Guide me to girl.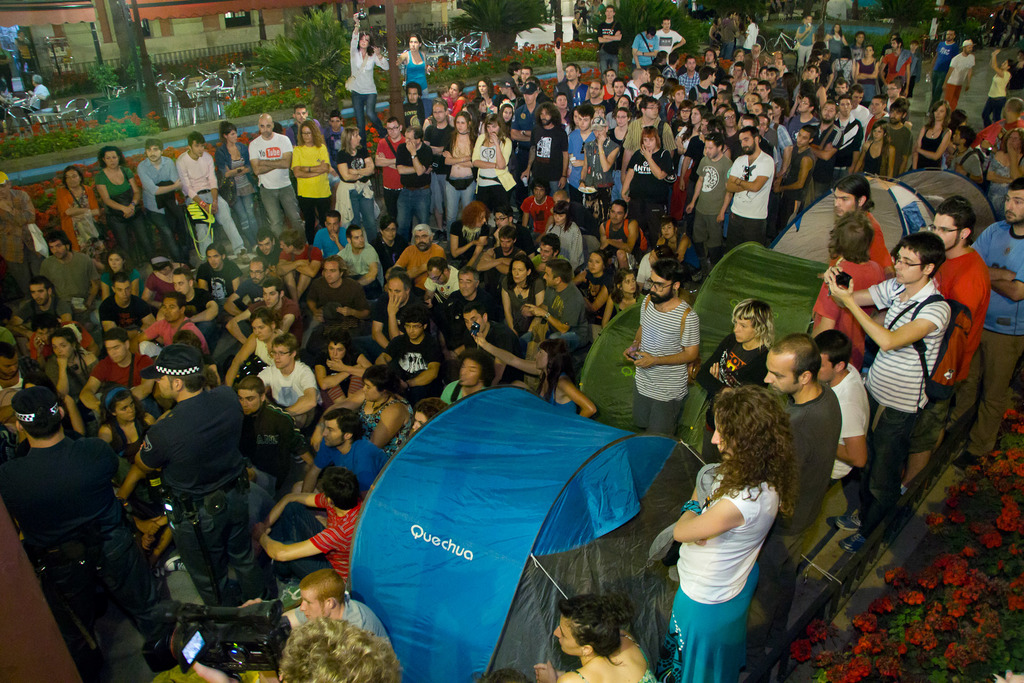
Guidance: [left=535, top=597, right=664, bottom=682].
